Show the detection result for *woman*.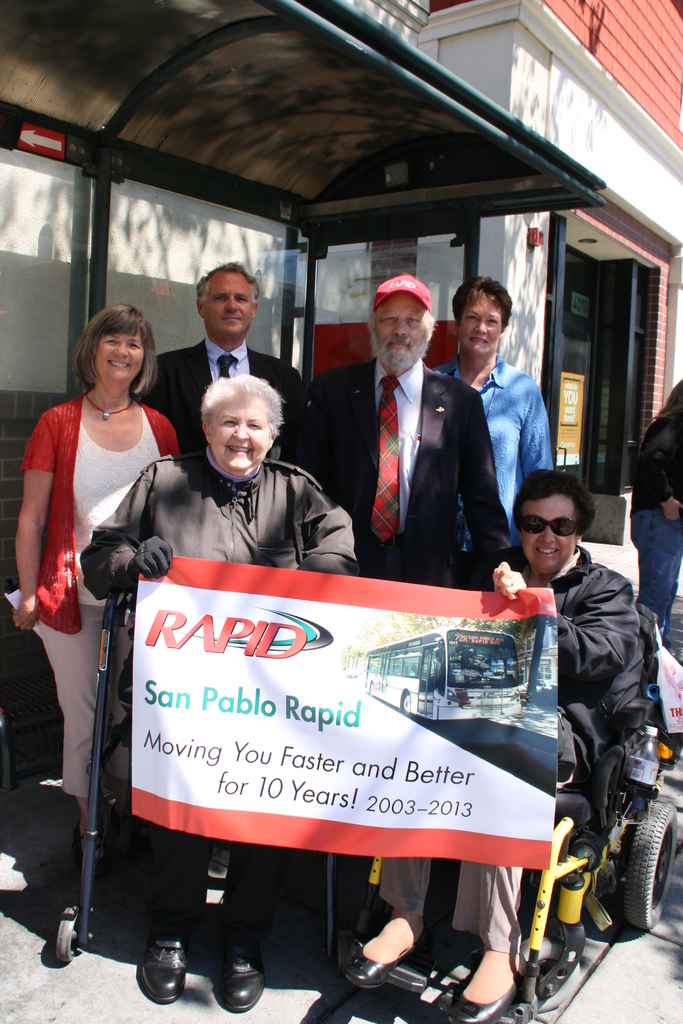
(635,379,680,653).
